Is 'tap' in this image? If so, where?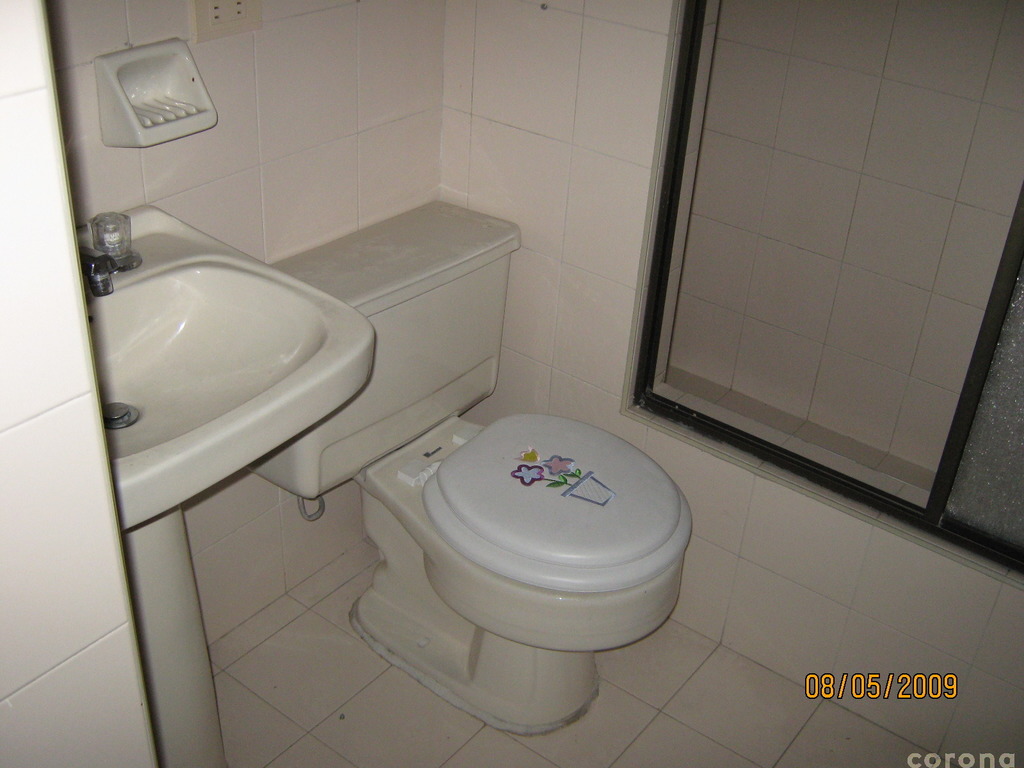
Yes, at bbox=(81, 229, 118, 301).
